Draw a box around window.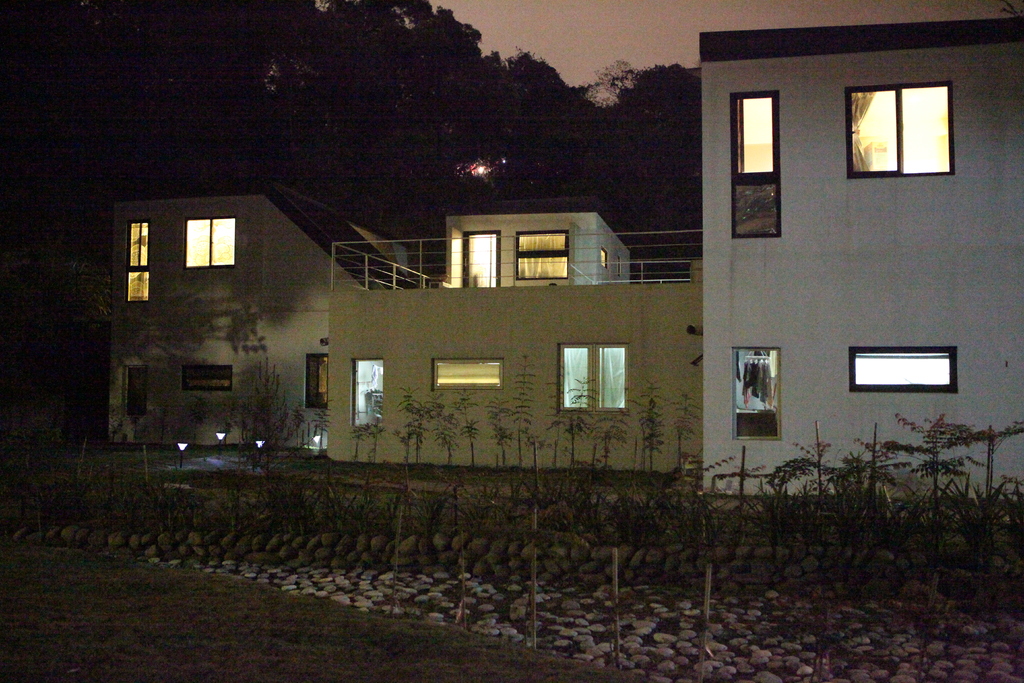
pyautogui.locateOnScreen(511, 229, 565, 278).
